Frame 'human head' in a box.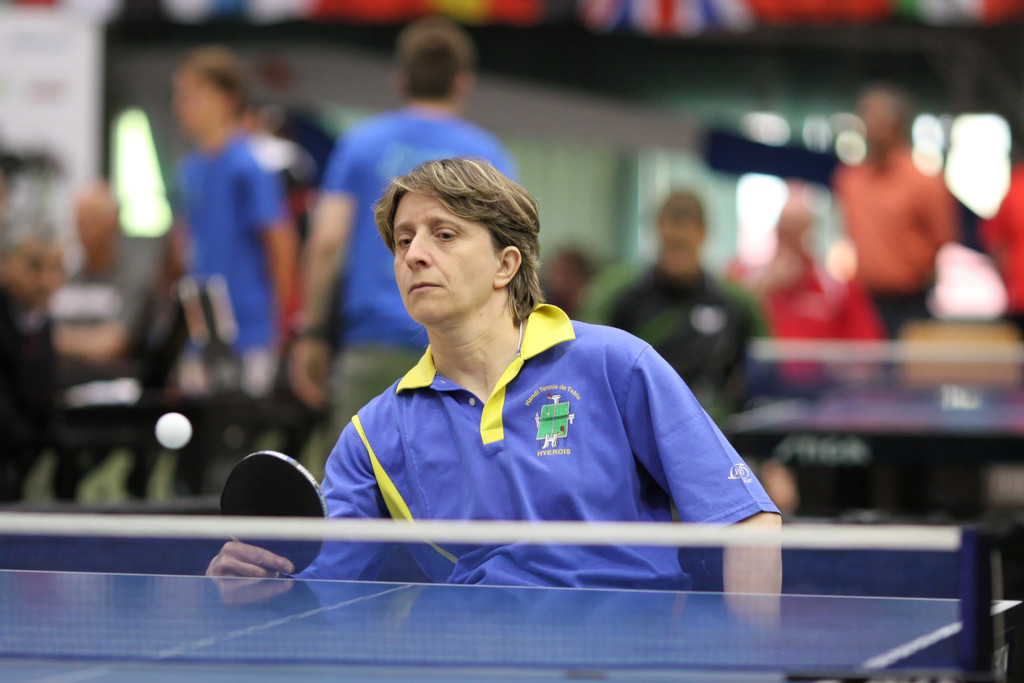
select_region(392, 21, 472, 111).
